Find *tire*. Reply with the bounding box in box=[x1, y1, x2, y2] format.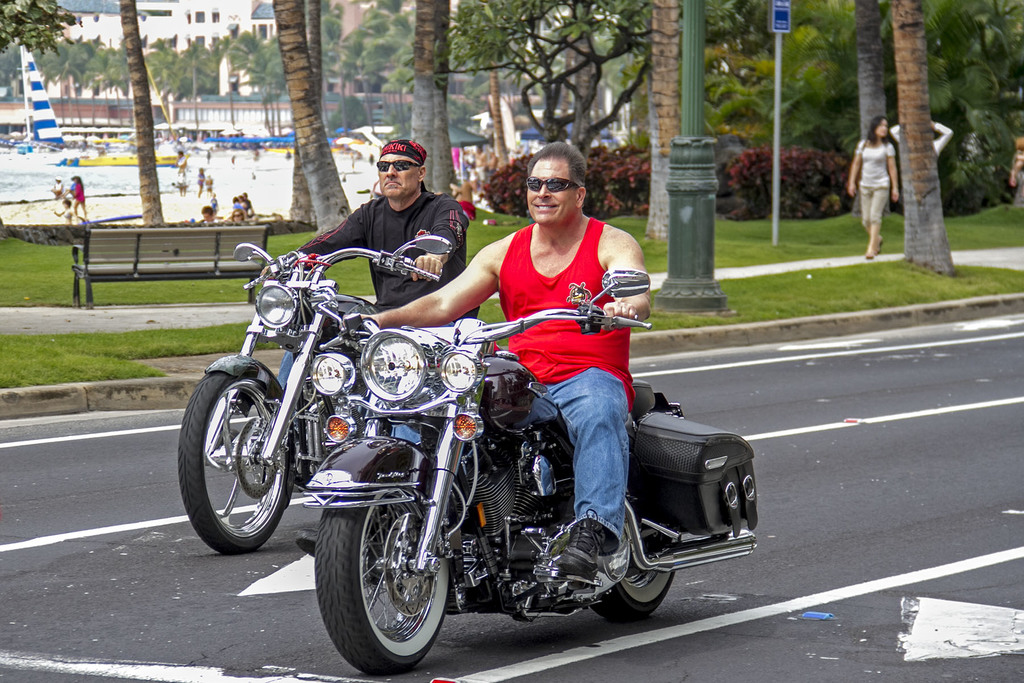
box=[594, 551, 680, 614].
